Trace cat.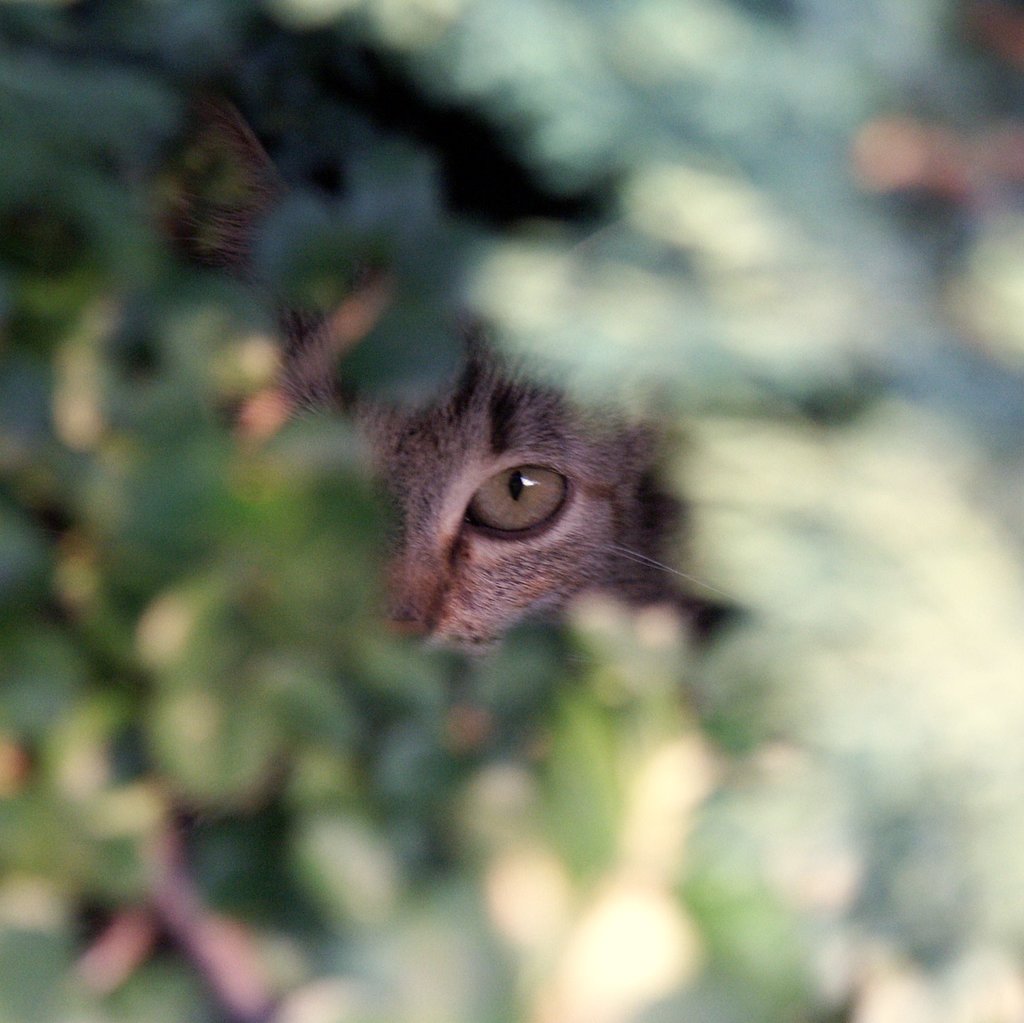
Traced to locate(77, 86, 735, 675).
